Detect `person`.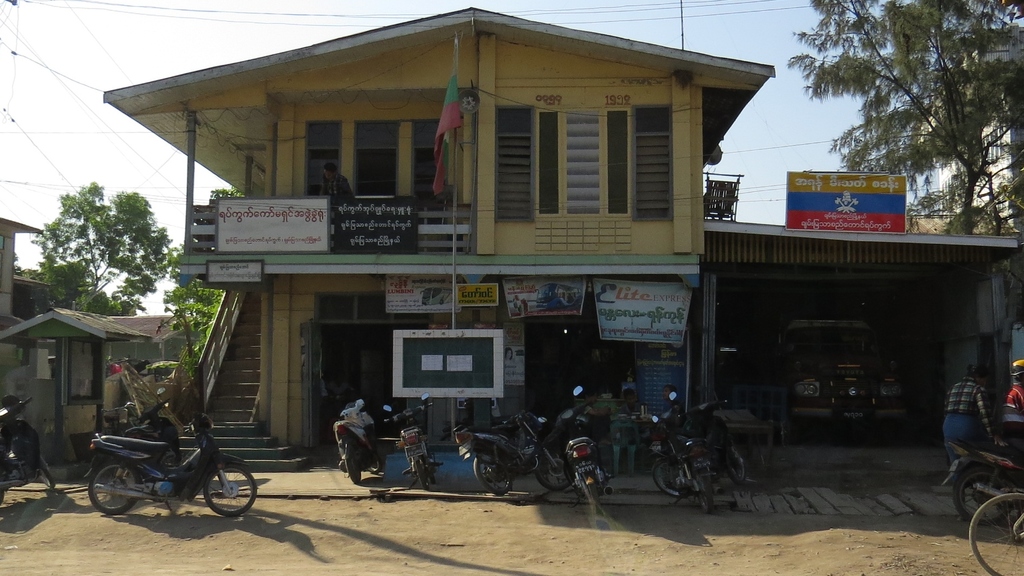
Detected at (940, 356, 989, 469).
